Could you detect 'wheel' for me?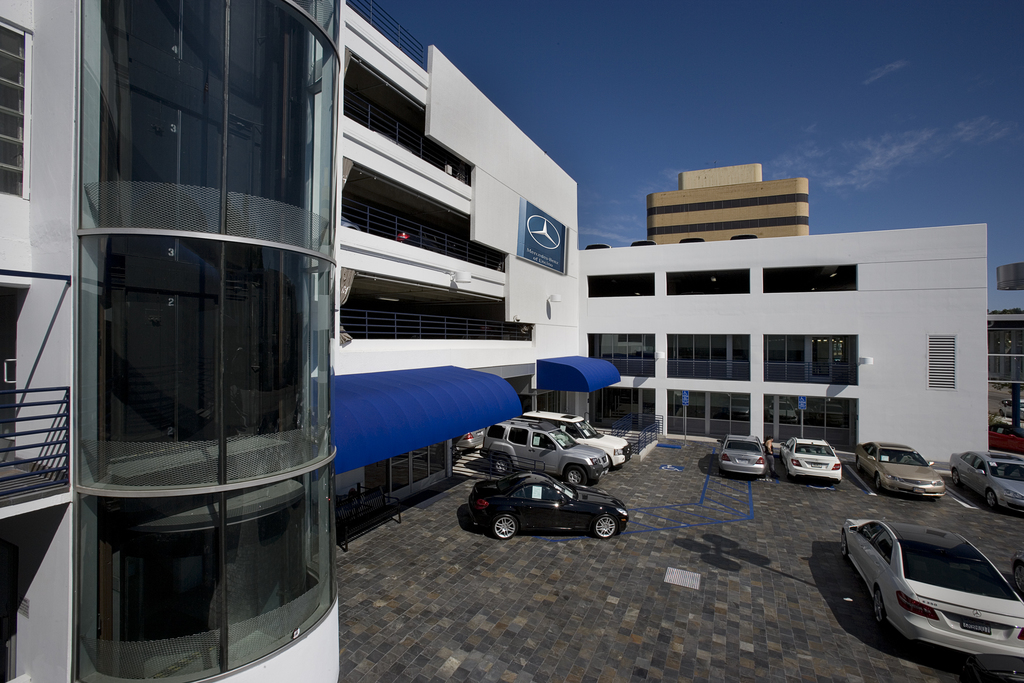
Detection result: detection(951, 471, 960, 488).
